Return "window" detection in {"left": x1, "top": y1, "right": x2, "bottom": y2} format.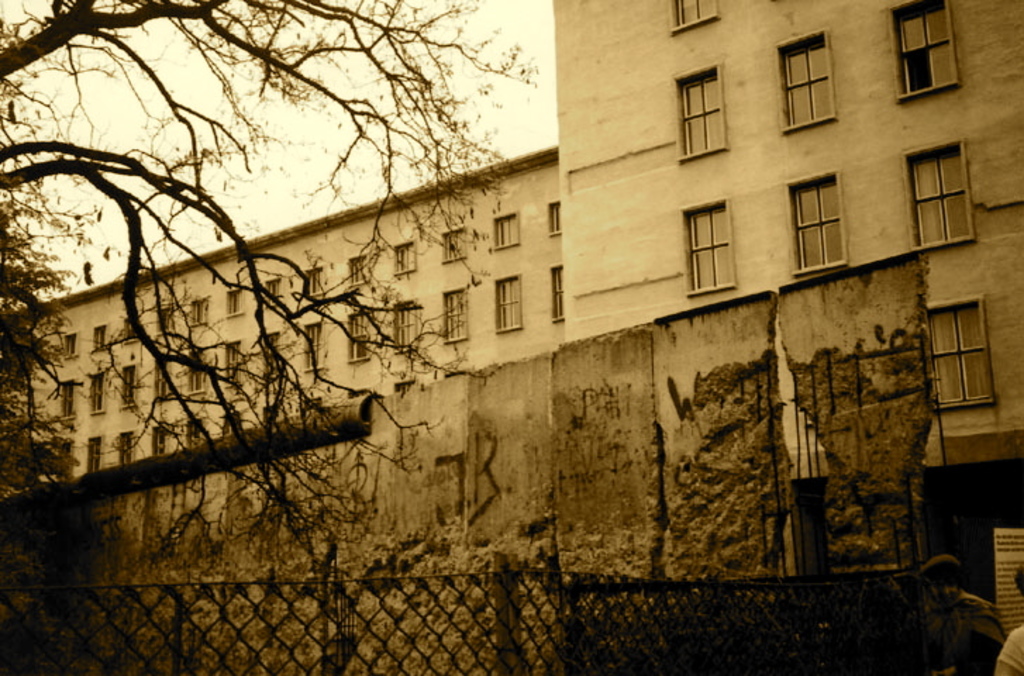
{"left": 255, "top": 320, "right": 292, "bottom": 387}.
